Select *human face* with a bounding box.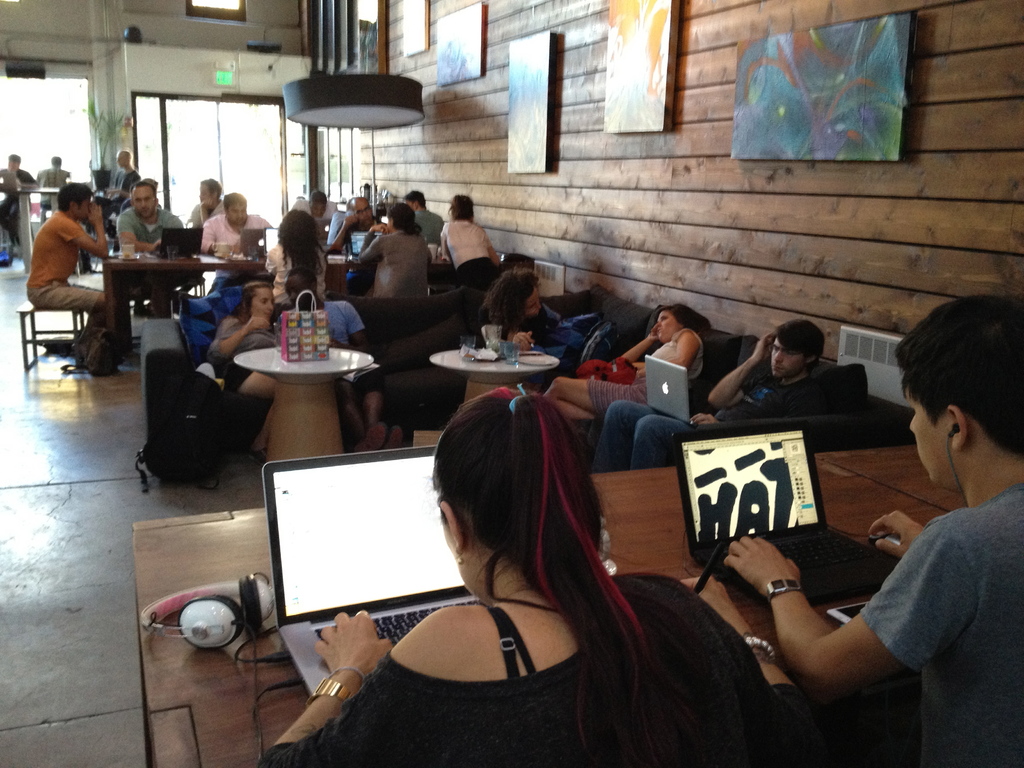
left=134, top=184, right=157, bottom=218.
